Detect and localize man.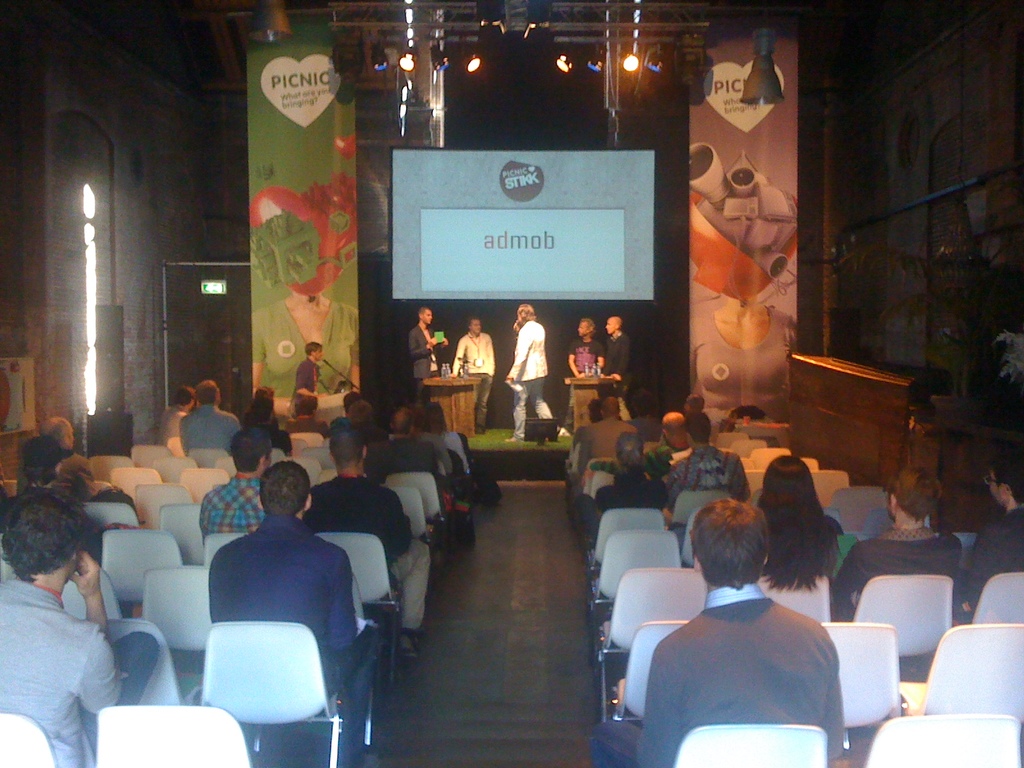
Localized at <bbox>962, 454, 1023, 610</bbox>.
